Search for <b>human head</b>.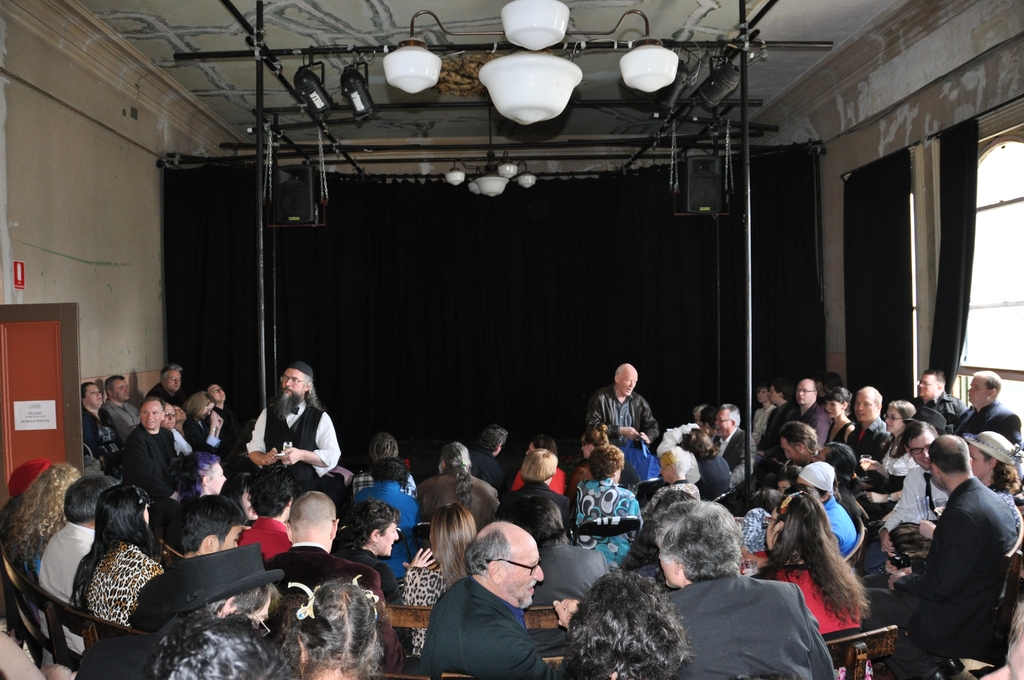
Found at [278,585,388,679].
